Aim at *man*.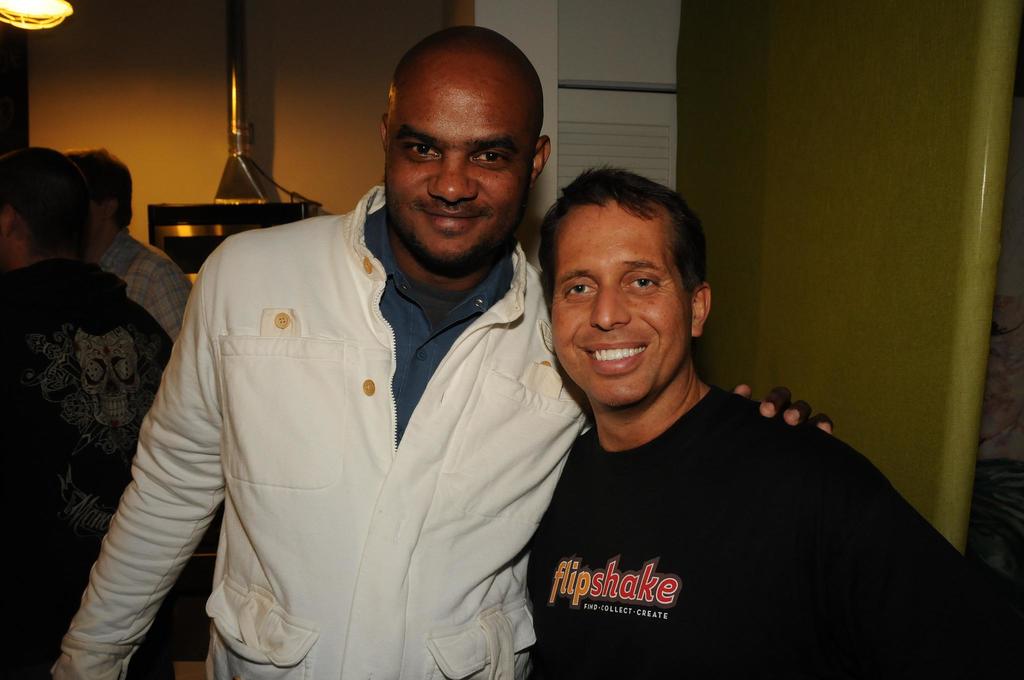
Aimed at box(527, 168, 1023, 679).
